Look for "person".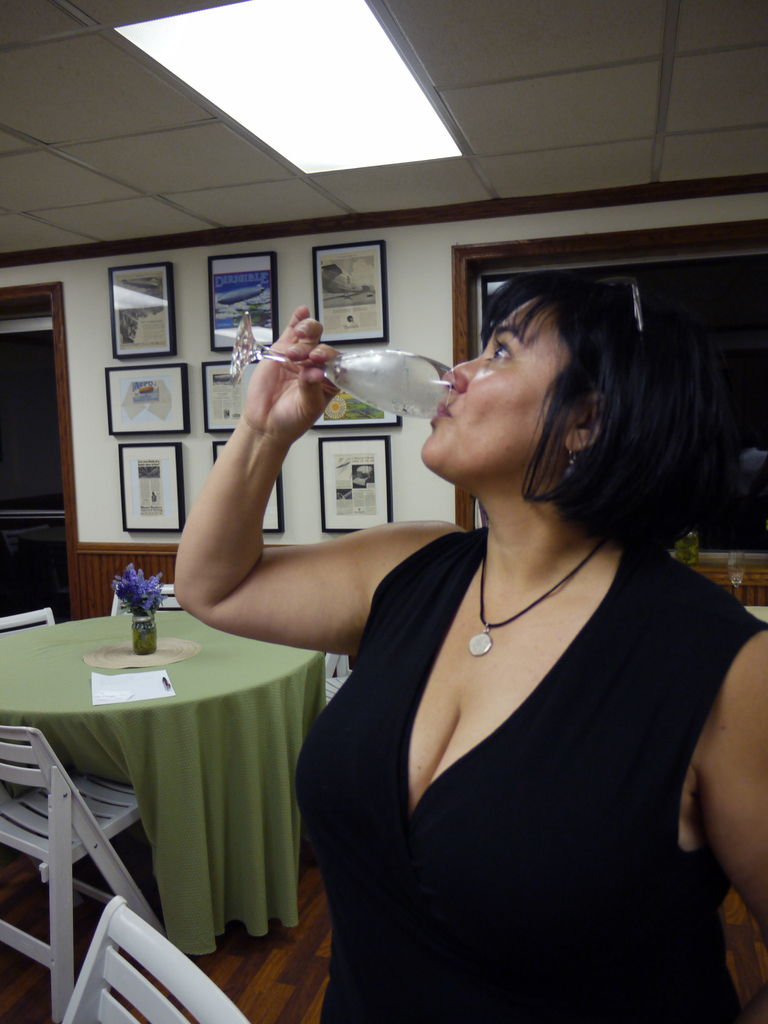
Found: x1=246, y1=212, x2=745, y2=1023.
